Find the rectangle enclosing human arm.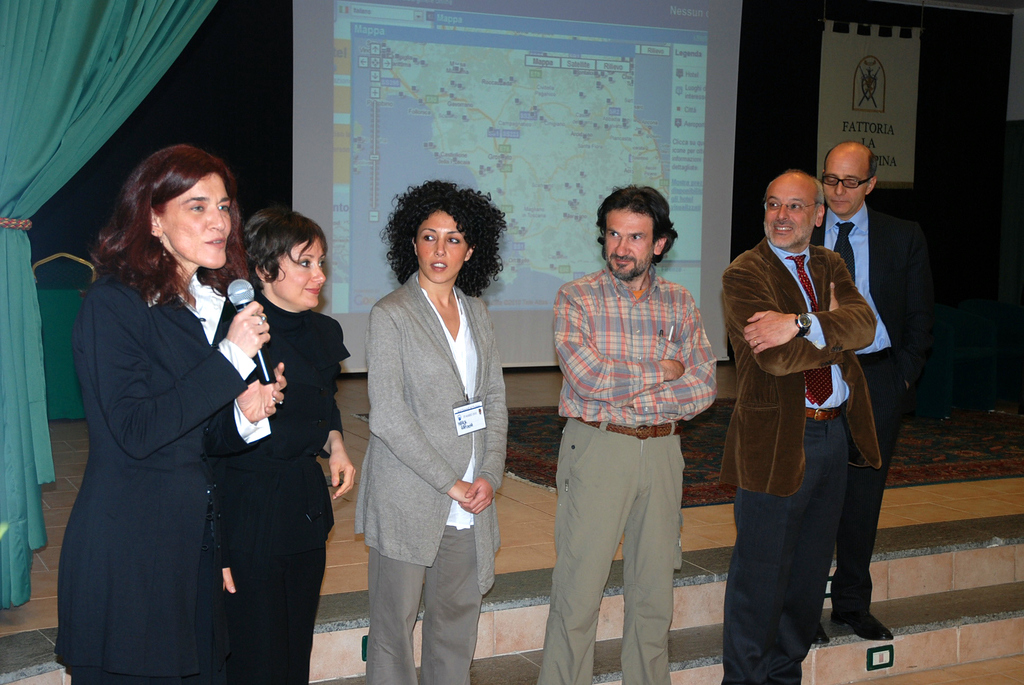
214, 361, 289, 457.
